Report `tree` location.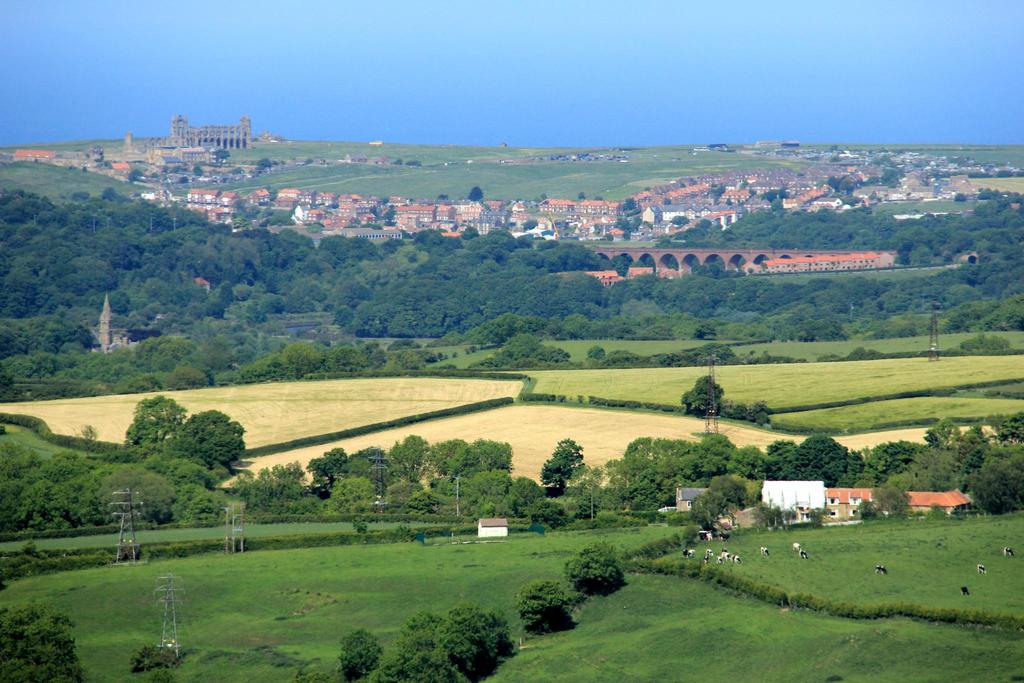
Report: 125:167:141:183.
